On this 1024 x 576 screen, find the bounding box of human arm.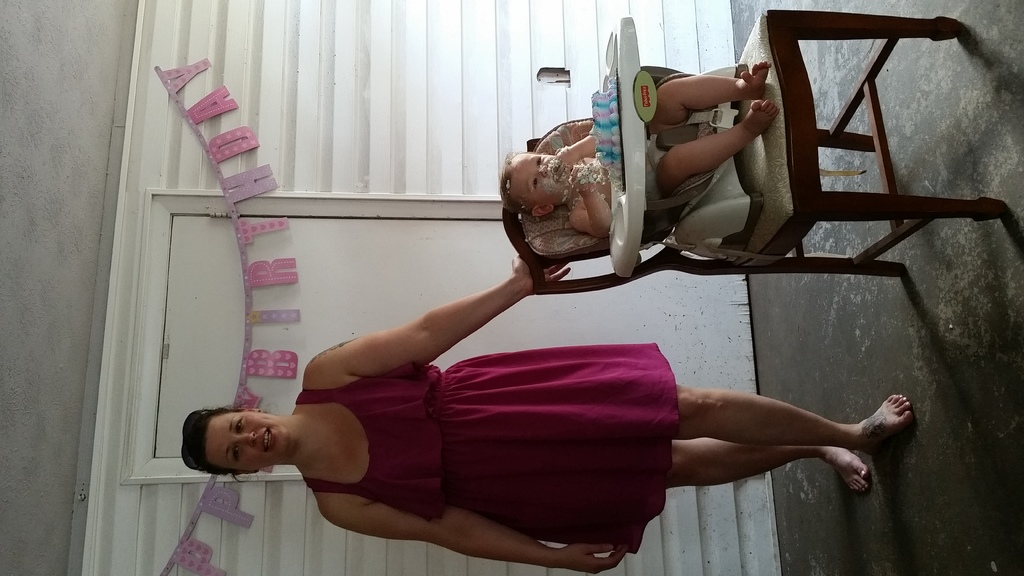
Bounding box: (left=302, top=275, right=524, bottom=405).
